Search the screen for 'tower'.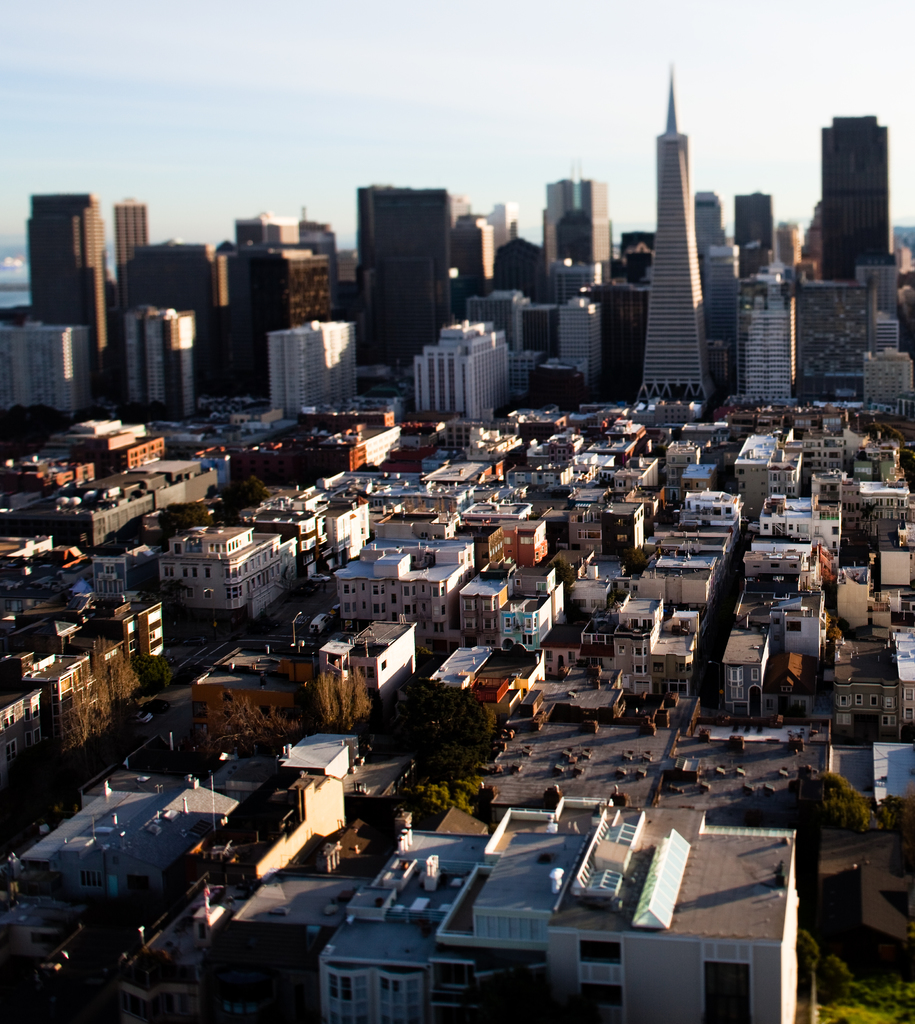
Found at box(694, 197, 713, 264).
